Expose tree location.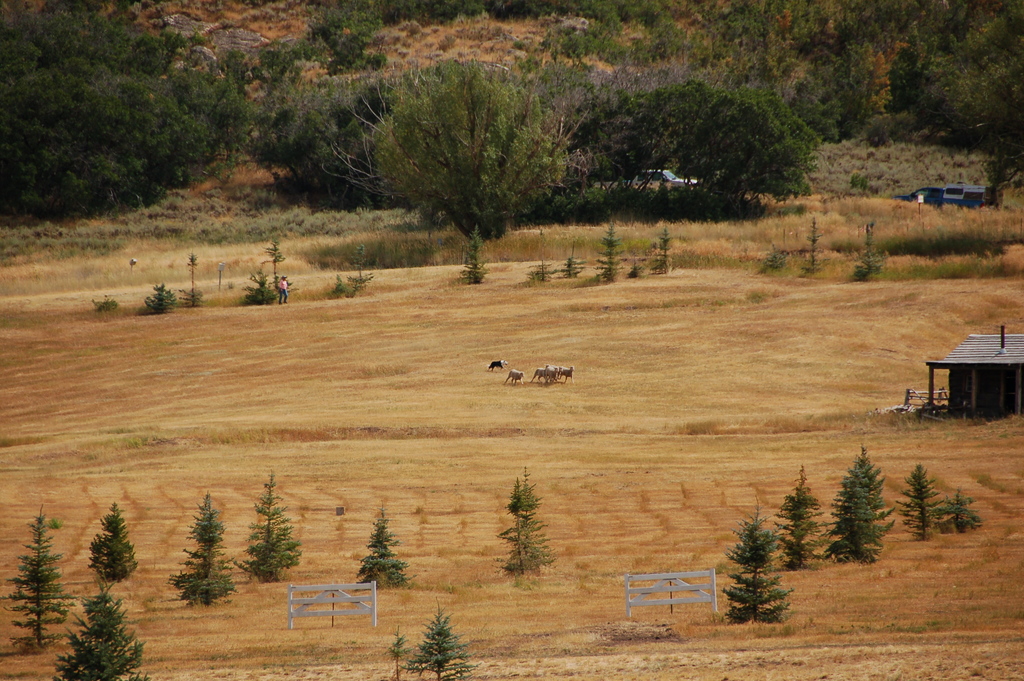
Exposed at <box>344,243,378,290</box>.
